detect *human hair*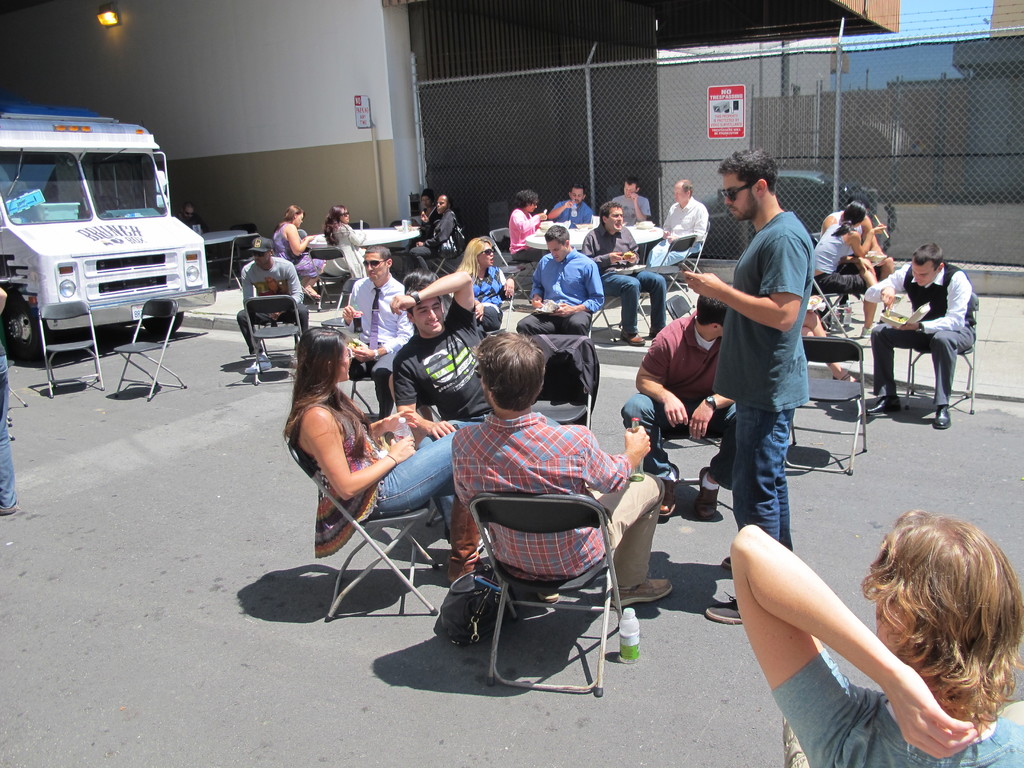
pyautogui.locateOnScreen(404, 271, 437, 320)
